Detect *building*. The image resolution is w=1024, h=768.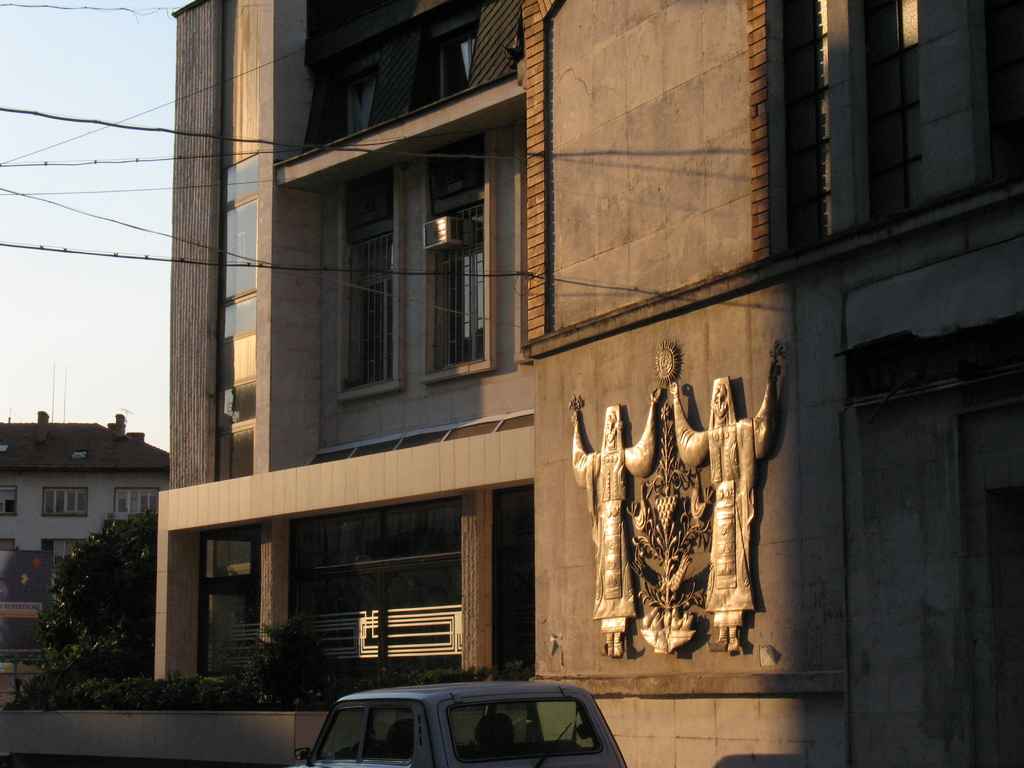
bbox=(155, 0, 1023, 767).
